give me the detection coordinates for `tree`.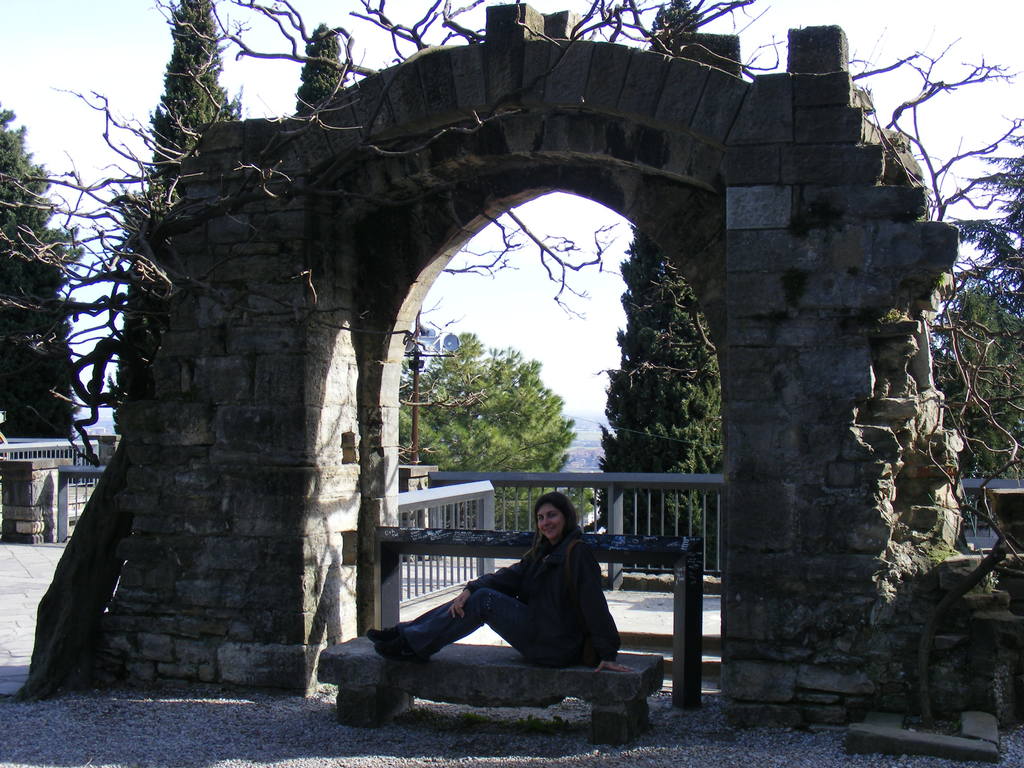
Rect(928, 147, 1023, 484).
